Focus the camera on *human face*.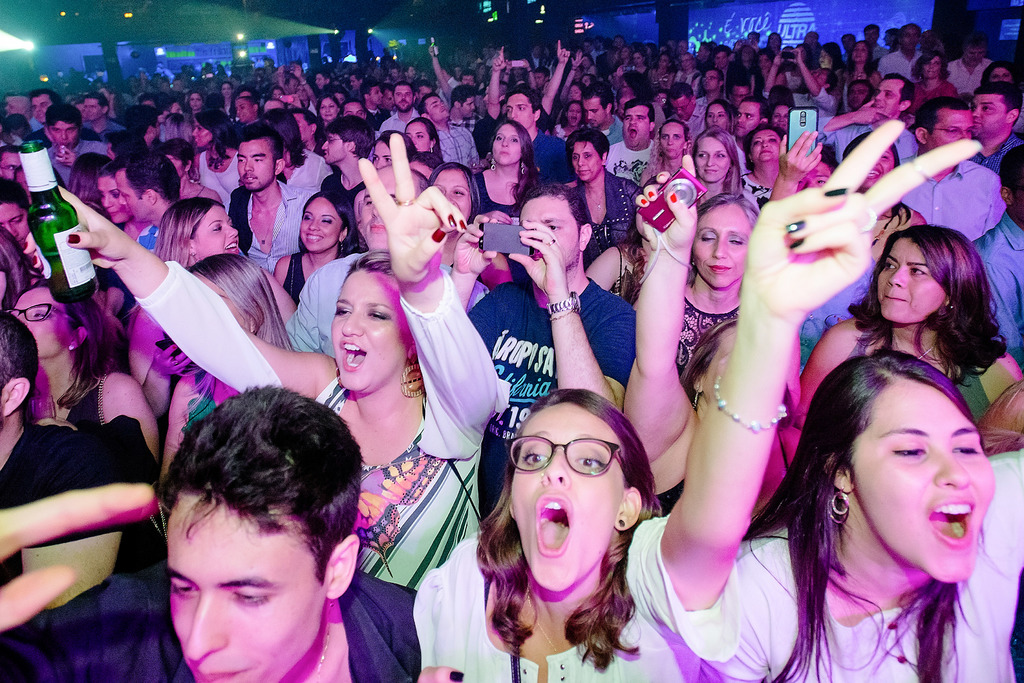
Focus region: bbox(884, 32, 895, 47).
